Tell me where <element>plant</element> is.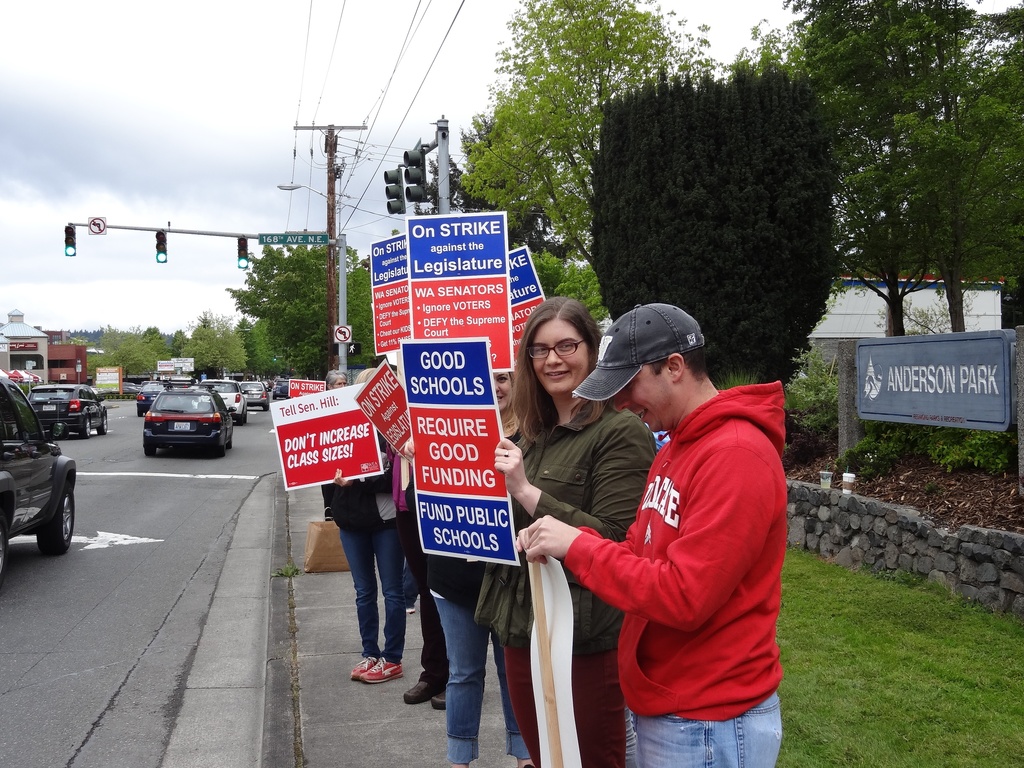
<element>plant</element> is at left=9, top=382, right=31, bottom=404.
